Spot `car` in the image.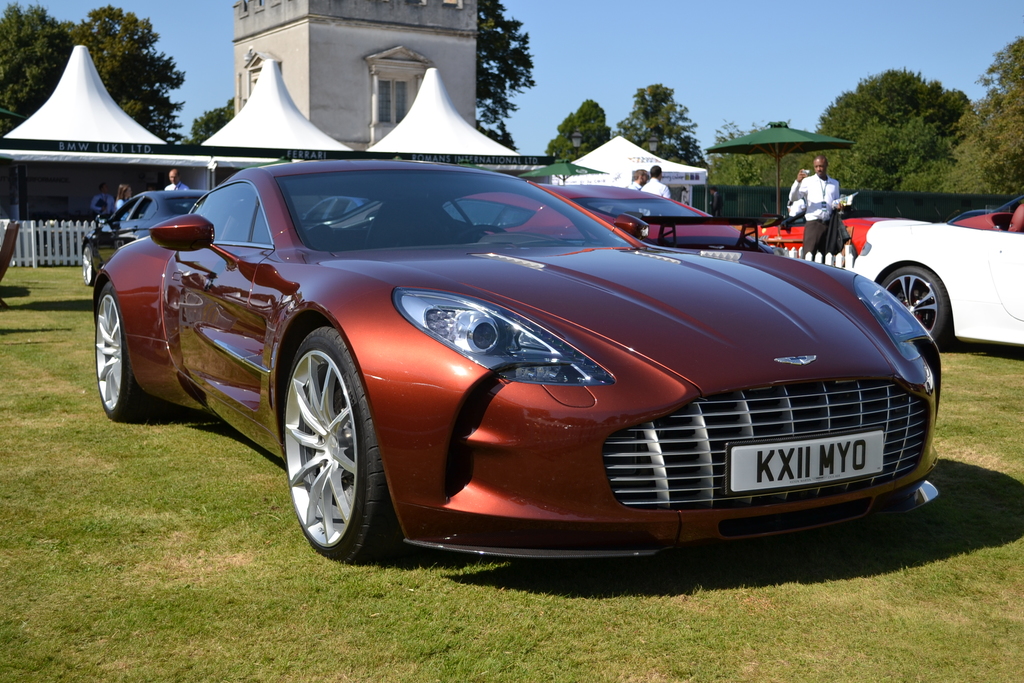
`car` found at 300 196 369 220.
